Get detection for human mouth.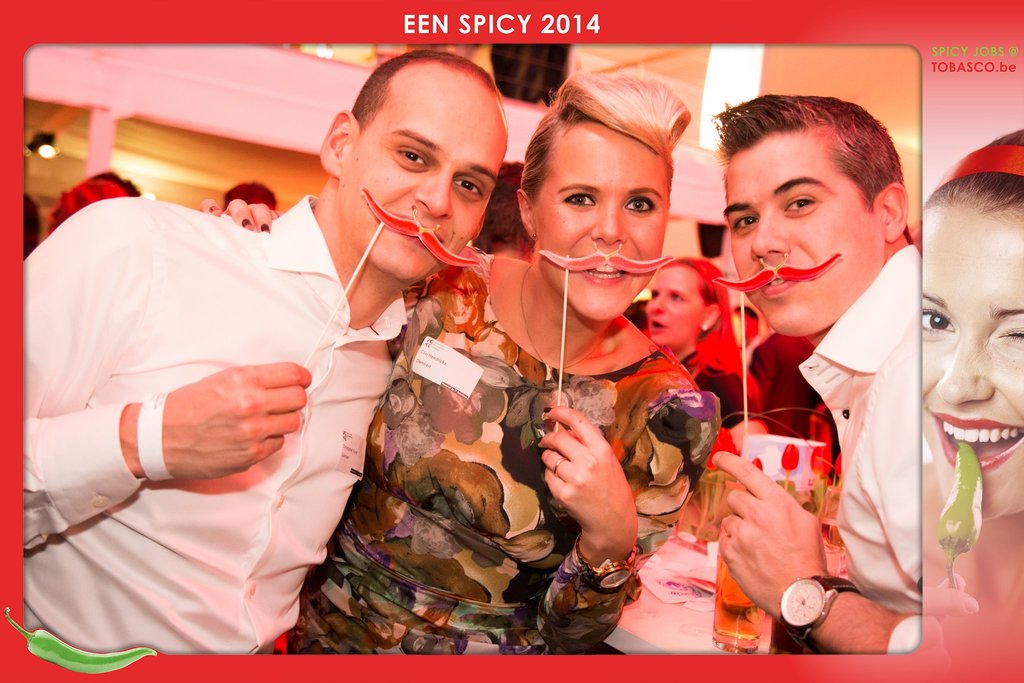
Detection: box=[399, 213, 442, 250].
